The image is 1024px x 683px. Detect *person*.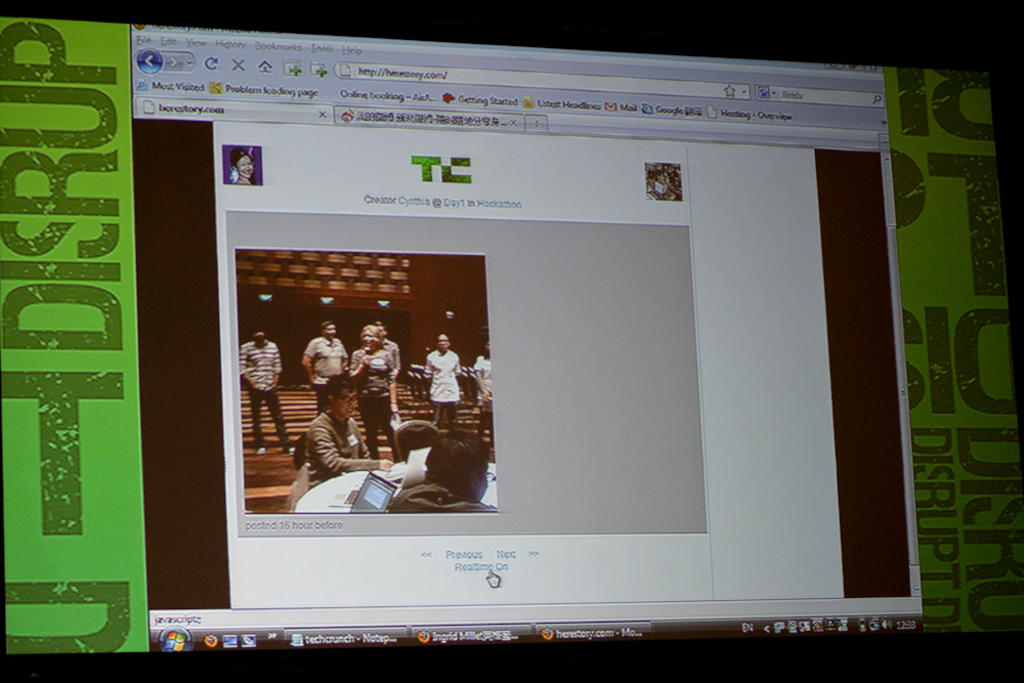
Detection: bbox=(471, 336, 500, 420).
